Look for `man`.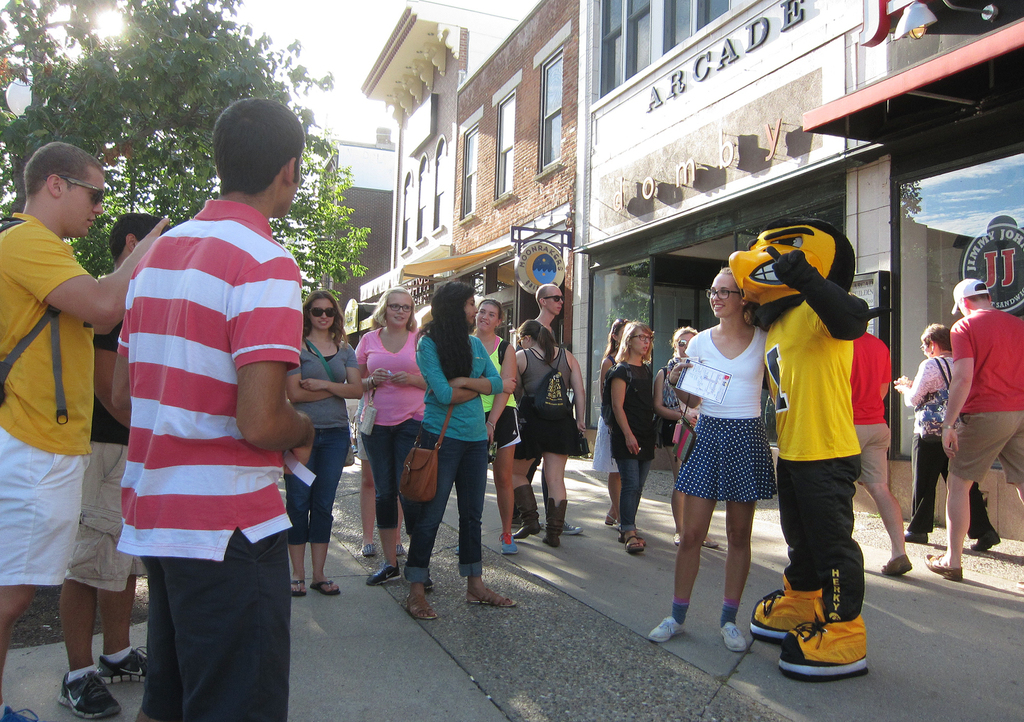
Found: crop(56, 212, 174, 721).
